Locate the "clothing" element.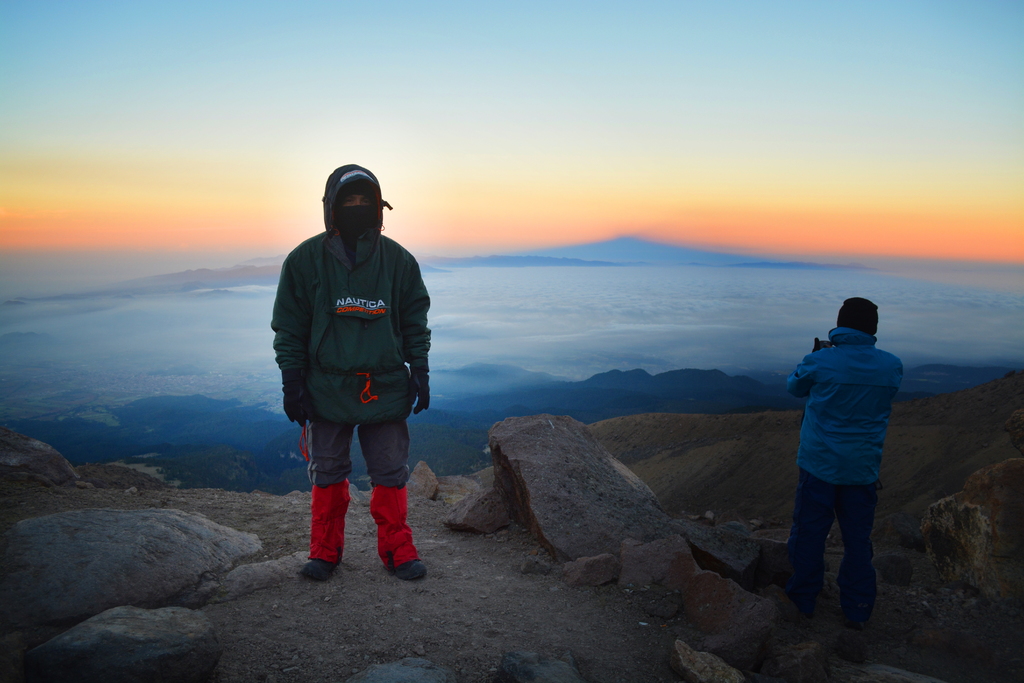
Element bbox: locate(269, 164, 432, 488).
